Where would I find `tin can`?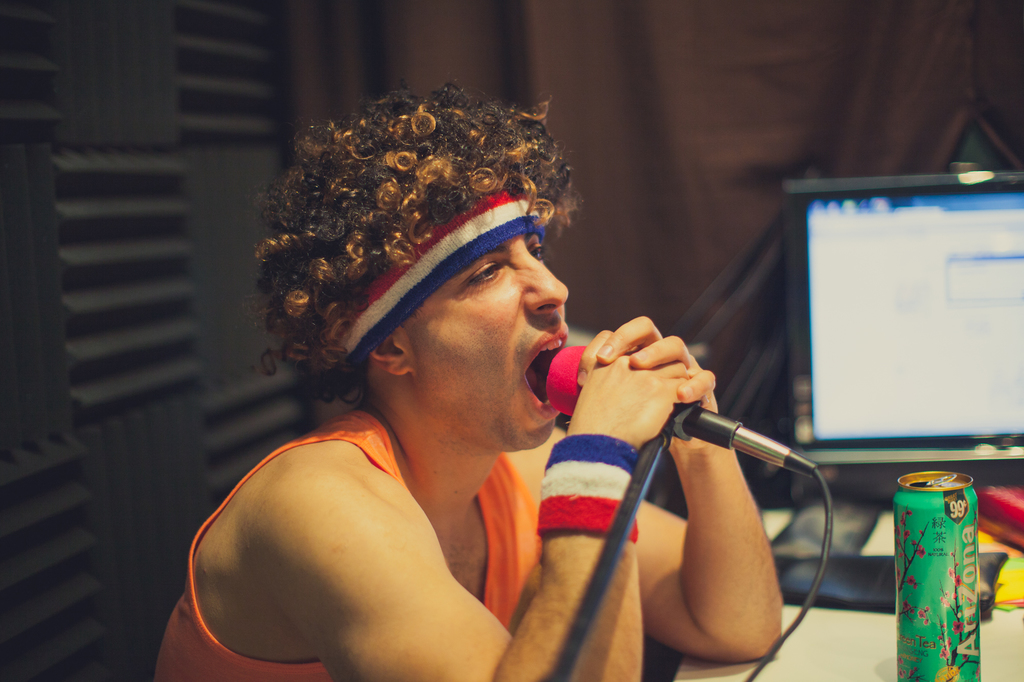
At bbox=[892, 472, 981, 681].
